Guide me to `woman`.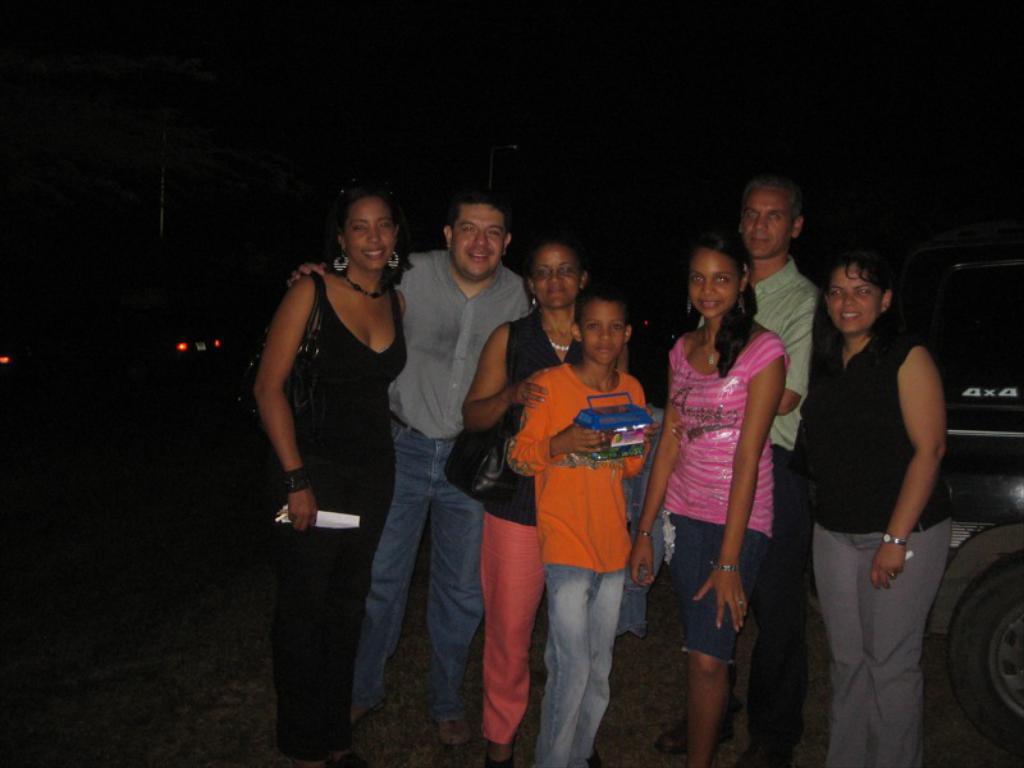
Guidance: box(458, 236, 635, 767).
